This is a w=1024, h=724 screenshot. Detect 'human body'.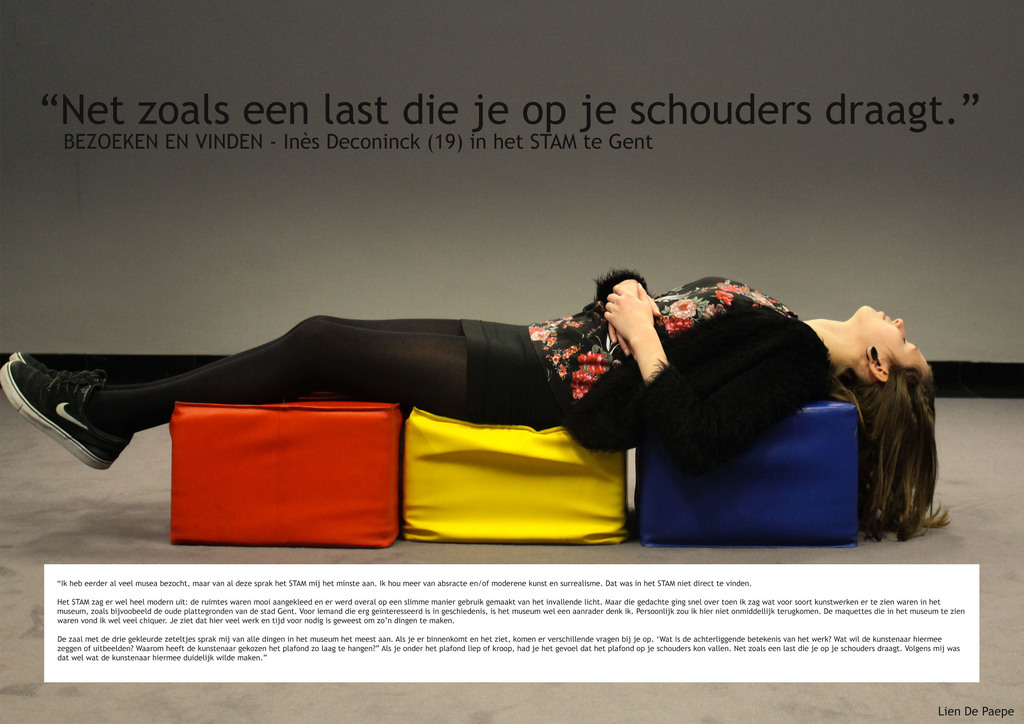
locate(19, 247, 941, 579).
